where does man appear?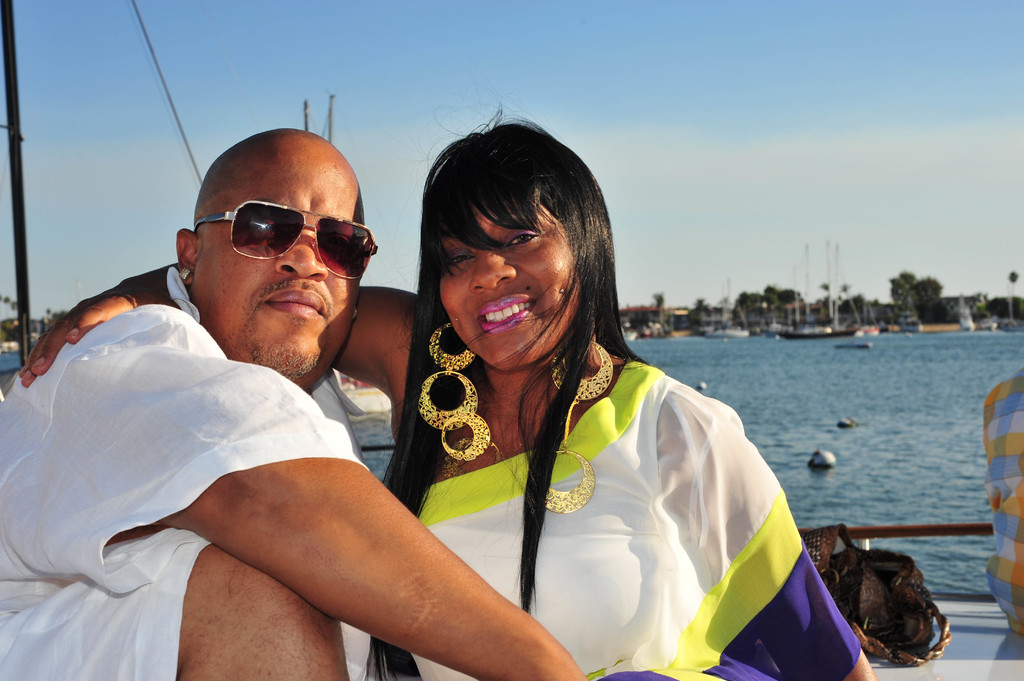
Appears at (31,114,650,669).
